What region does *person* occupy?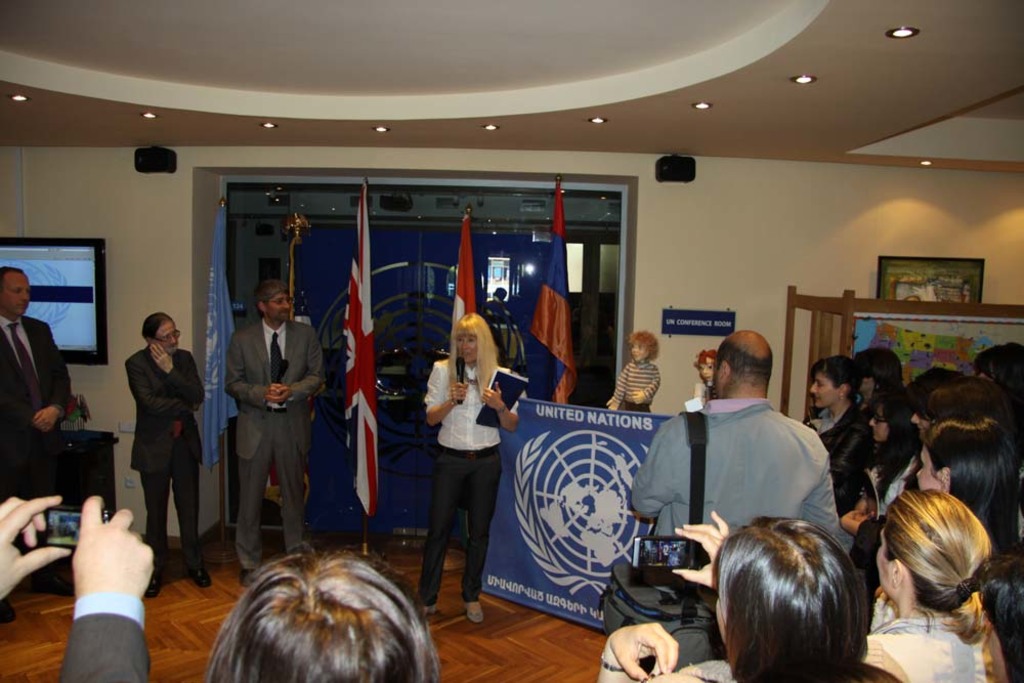
left=621, top=334, right=840, bottom=657.
